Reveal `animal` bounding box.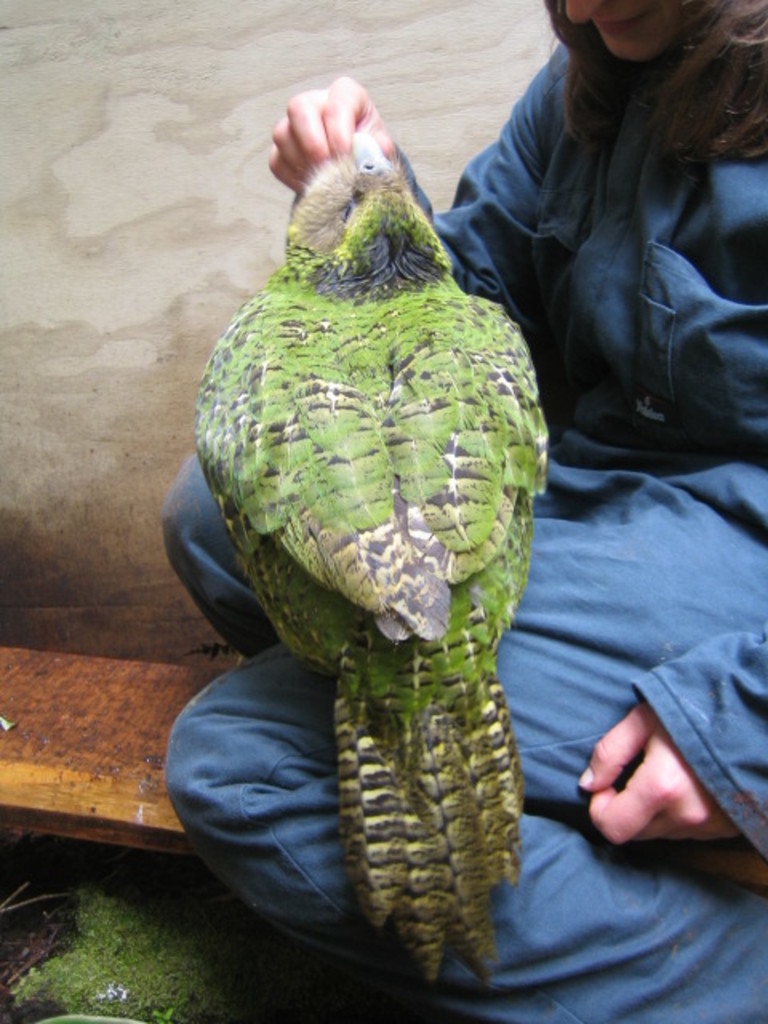
Revealed: 190 126 554 992.
